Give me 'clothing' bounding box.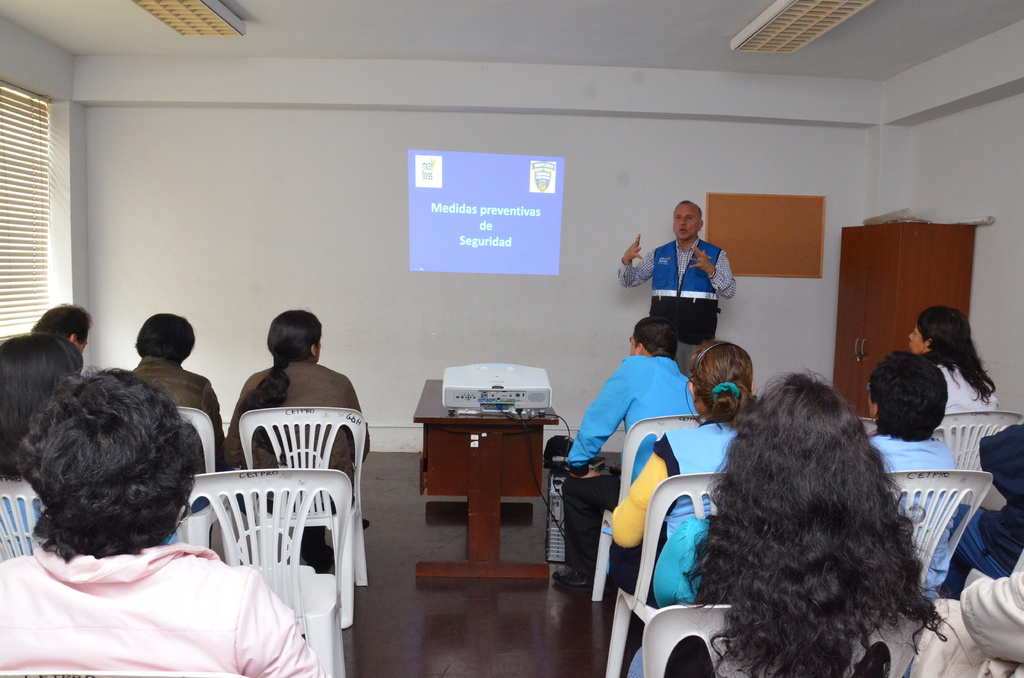
Rect(870, 431, 948, 599).
